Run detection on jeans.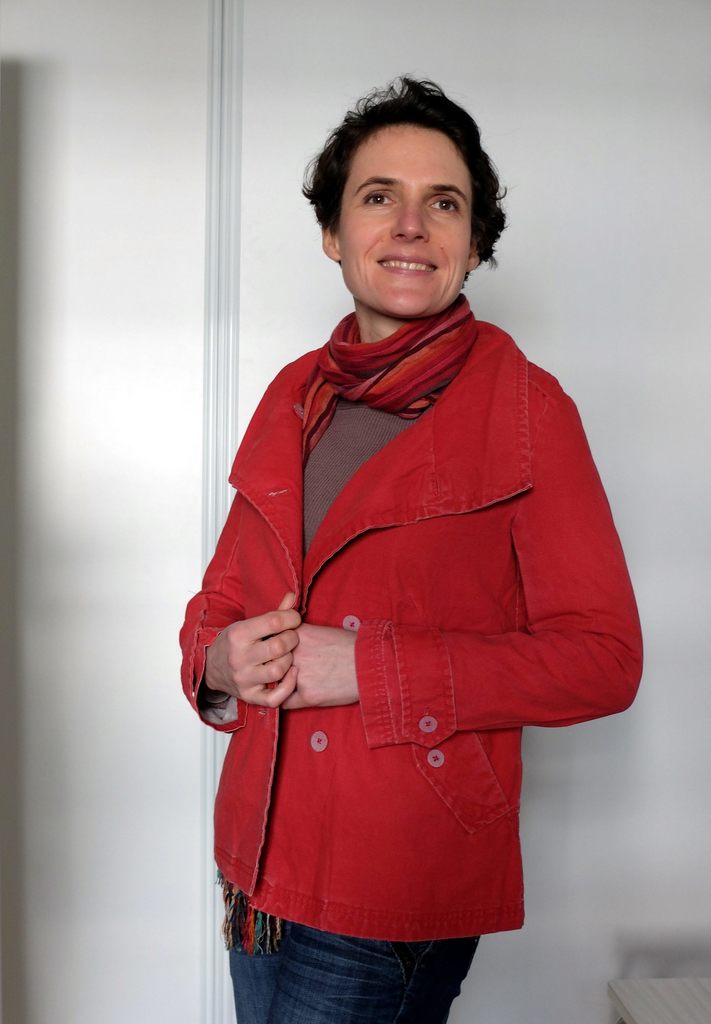
Result: locate(216, 881, 491, 1023).
